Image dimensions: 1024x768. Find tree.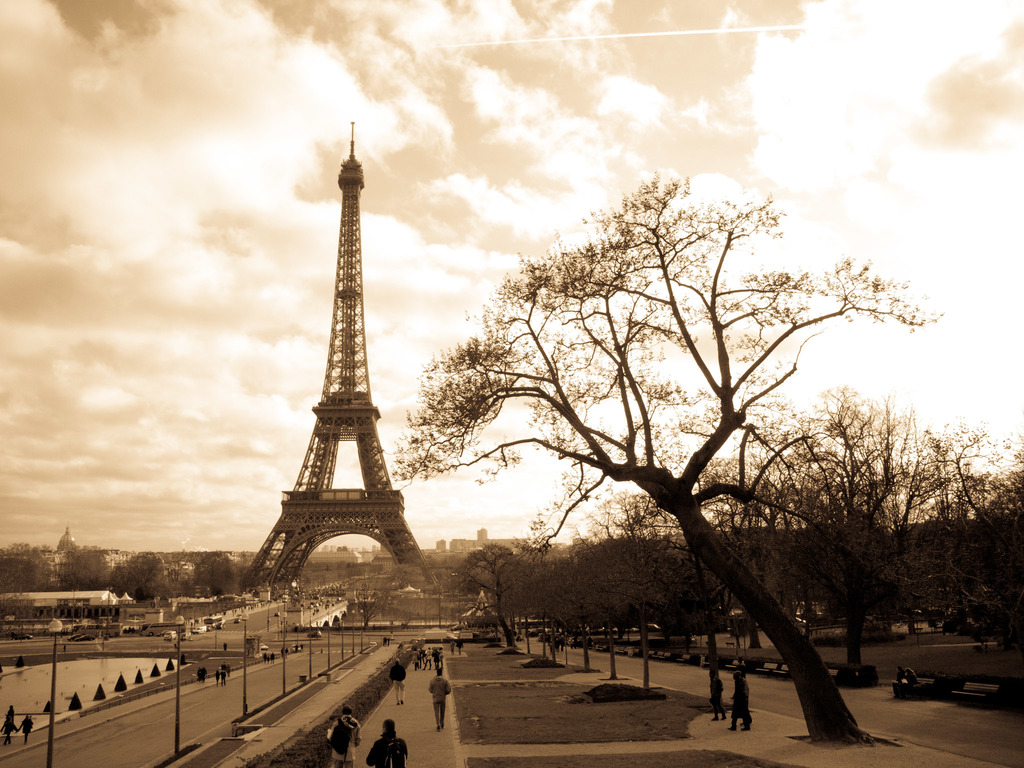
[x1=107, y1=547, x2=177, y2=604].
